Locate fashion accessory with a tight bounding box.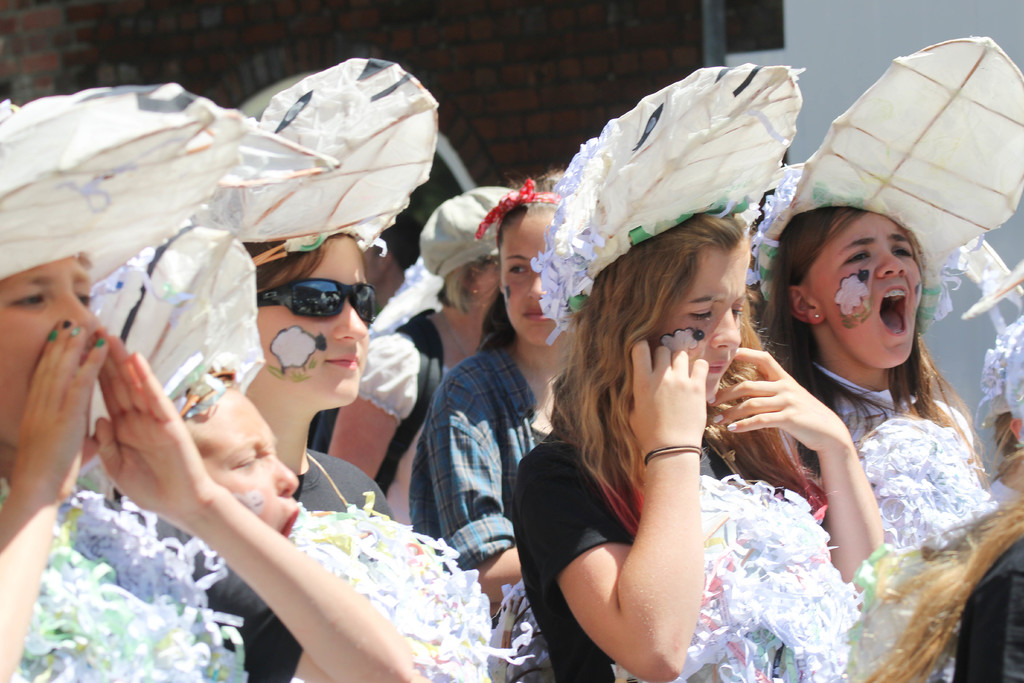
box=[417, 184, 519, 281].
